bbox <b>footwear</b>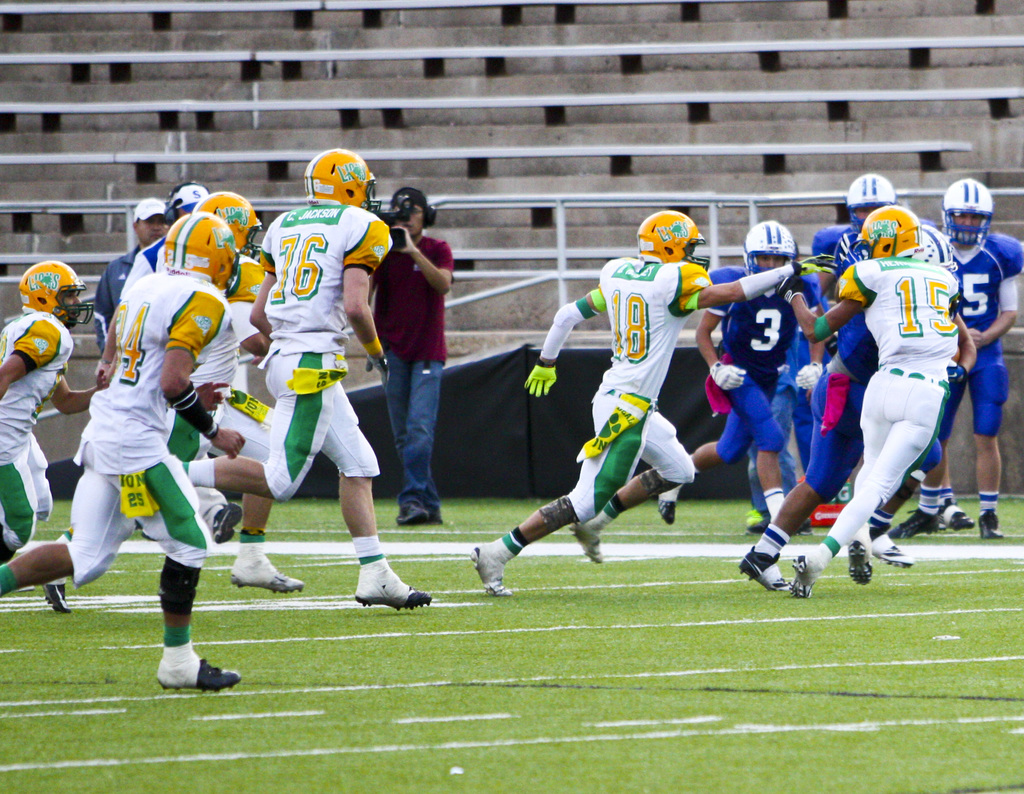
bbox=(392, 501, 444, 526)
